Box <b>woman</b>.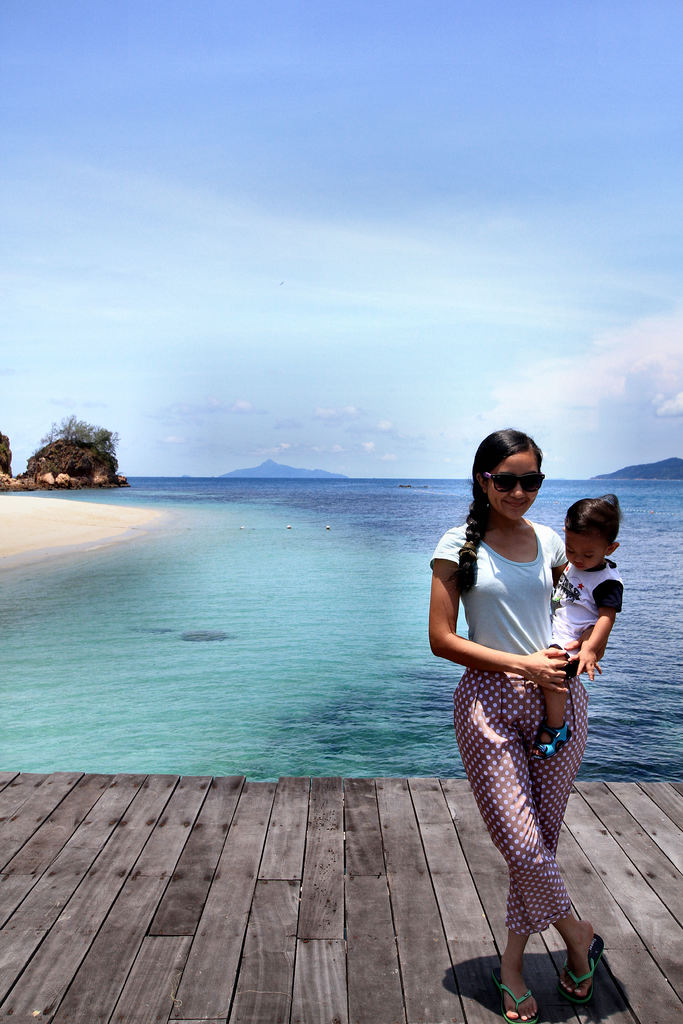
detection(423, 420, 621, 946).
